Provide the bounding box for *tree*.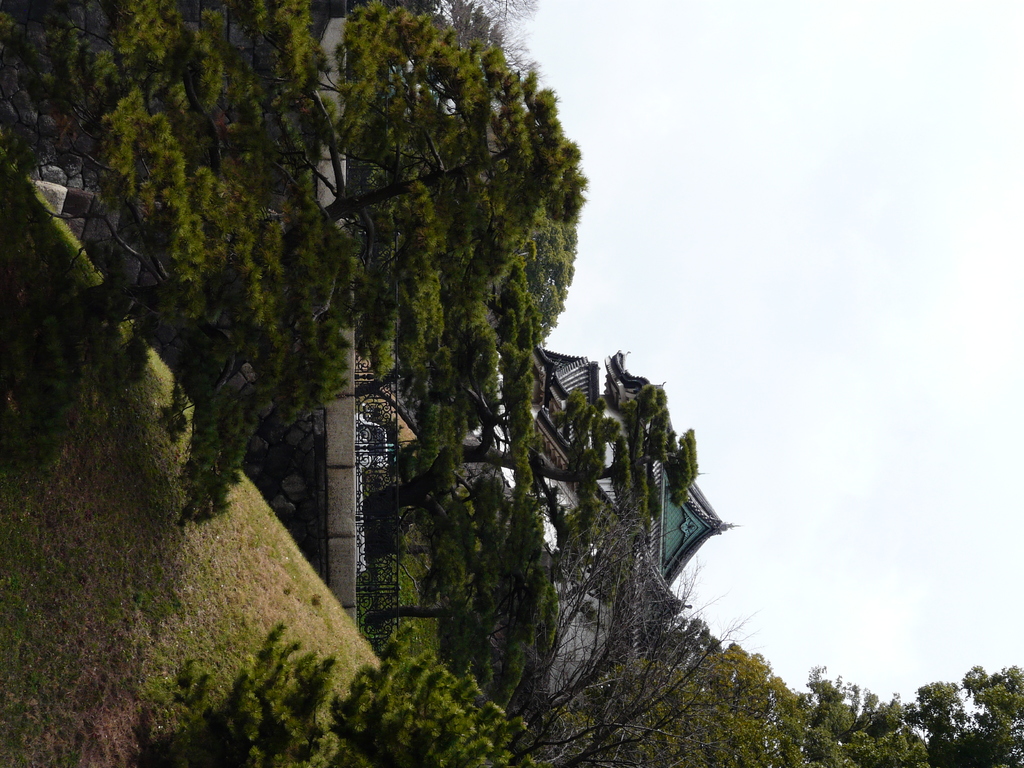
detection(349, 386, 698, 522).
